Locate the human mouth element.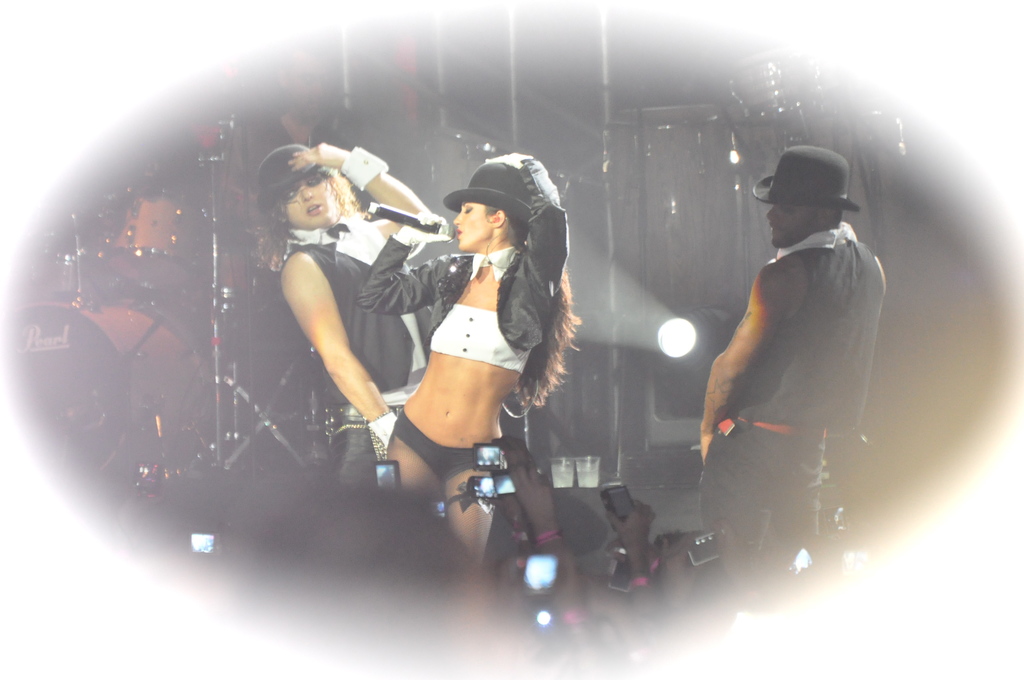
Element bbox: crop(305, 201, 325, 216).
